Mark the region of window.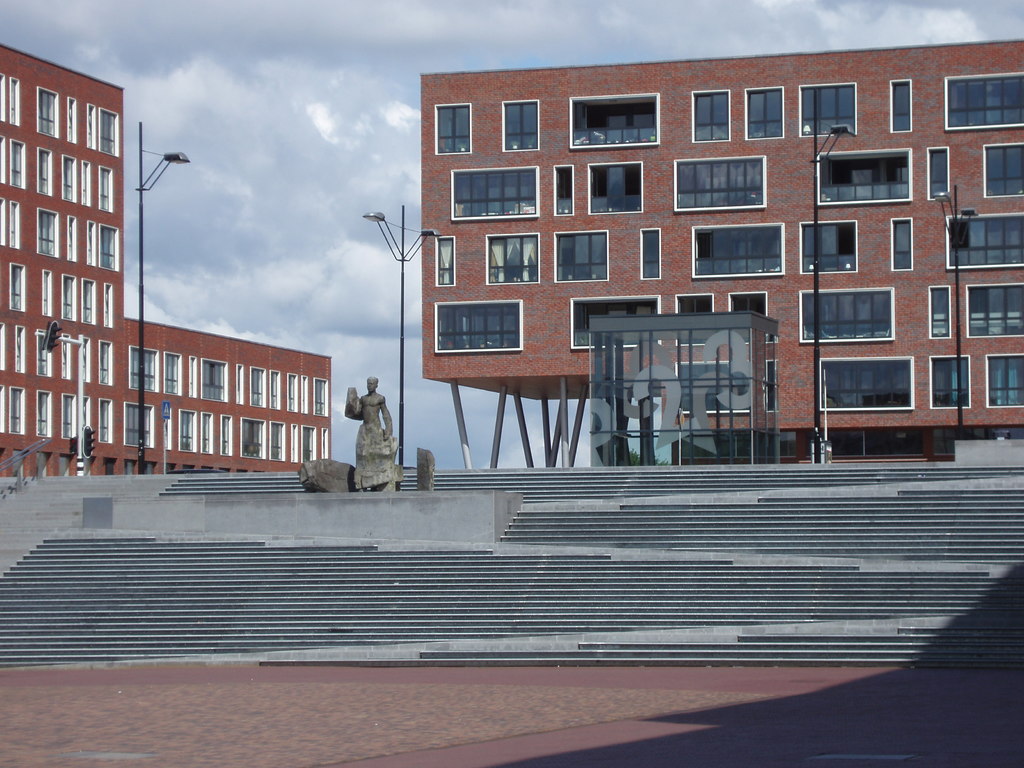
Region: <bbox>43, 266, 54, 319</bbox>.
